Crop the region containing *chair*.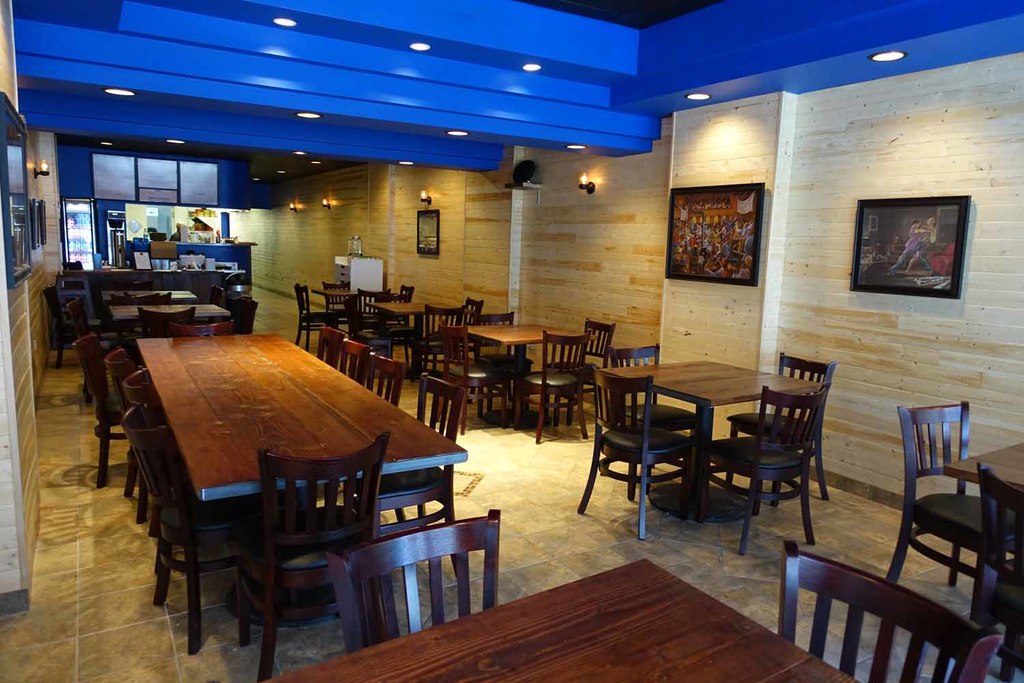
Crop region: {"left": 231, "top": 431, "right": 385, "bottom": 682}.
